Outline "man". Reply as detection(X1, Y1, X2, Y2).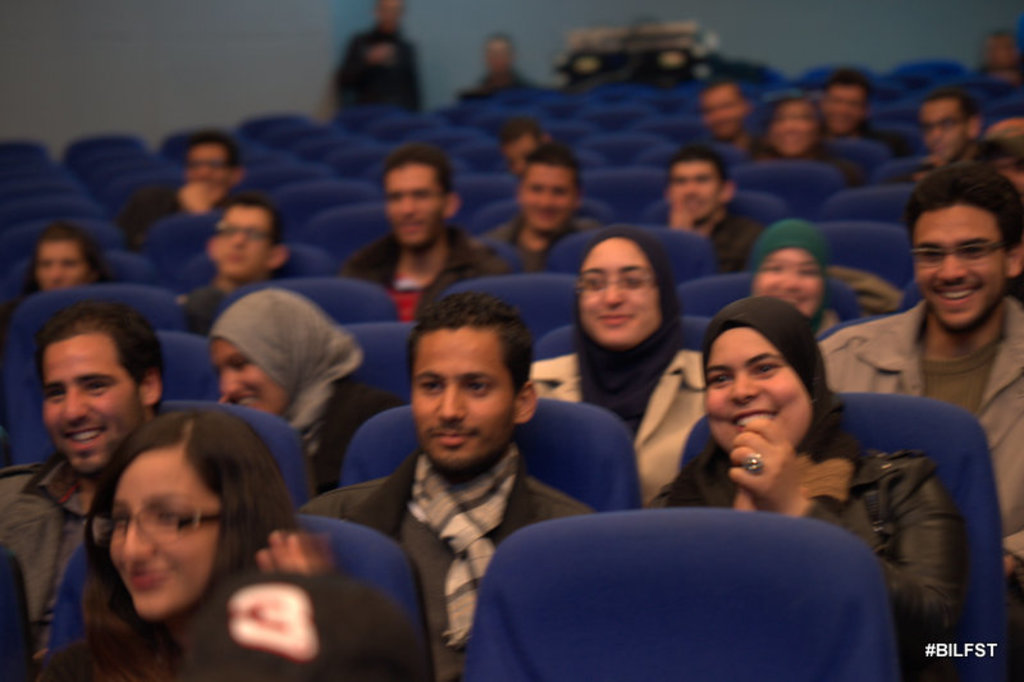
detection(479, 145, 603, 273).
